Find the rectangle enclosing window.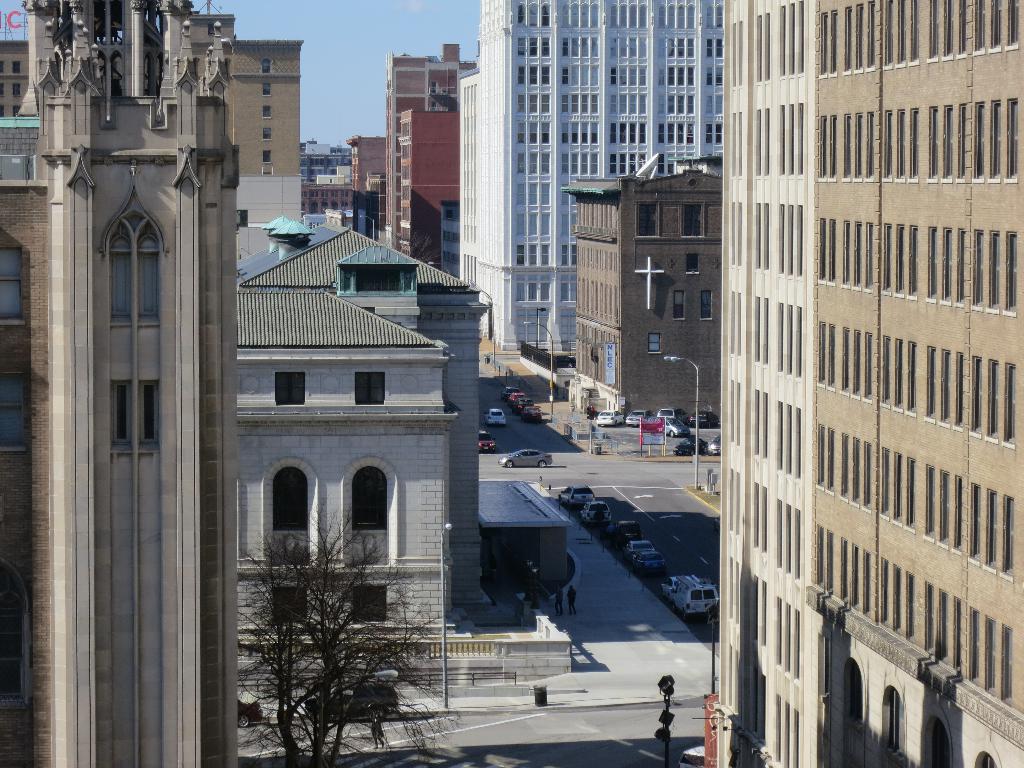
region(348, 456, 401, 559).
